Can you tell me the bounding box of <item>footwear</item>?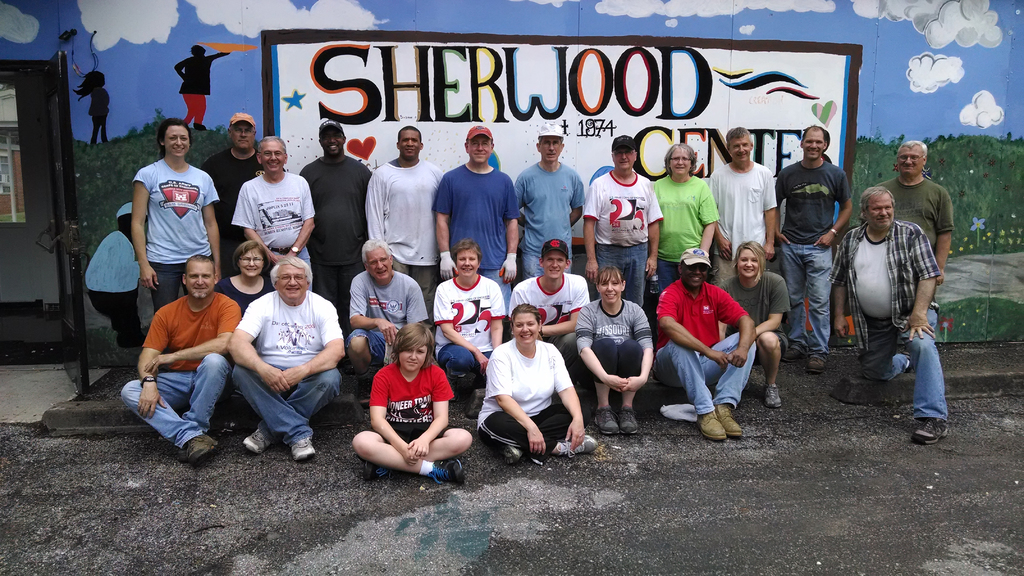
<region>597, 404, 621, 435</region>.
